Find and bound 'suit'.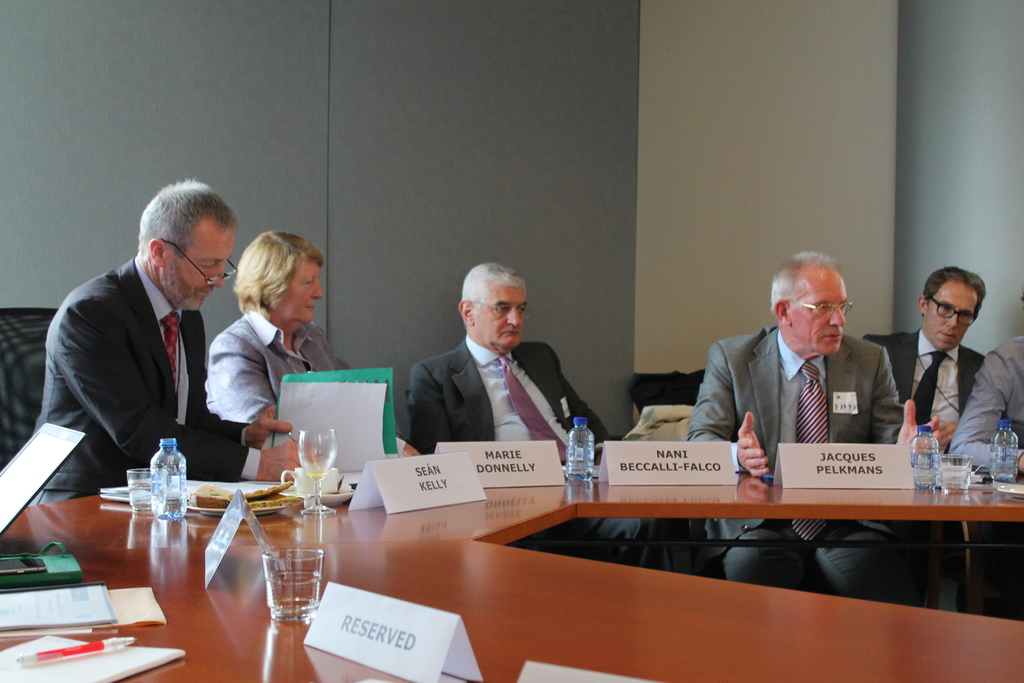
Bound: locate(204, 309, 351, 425).
